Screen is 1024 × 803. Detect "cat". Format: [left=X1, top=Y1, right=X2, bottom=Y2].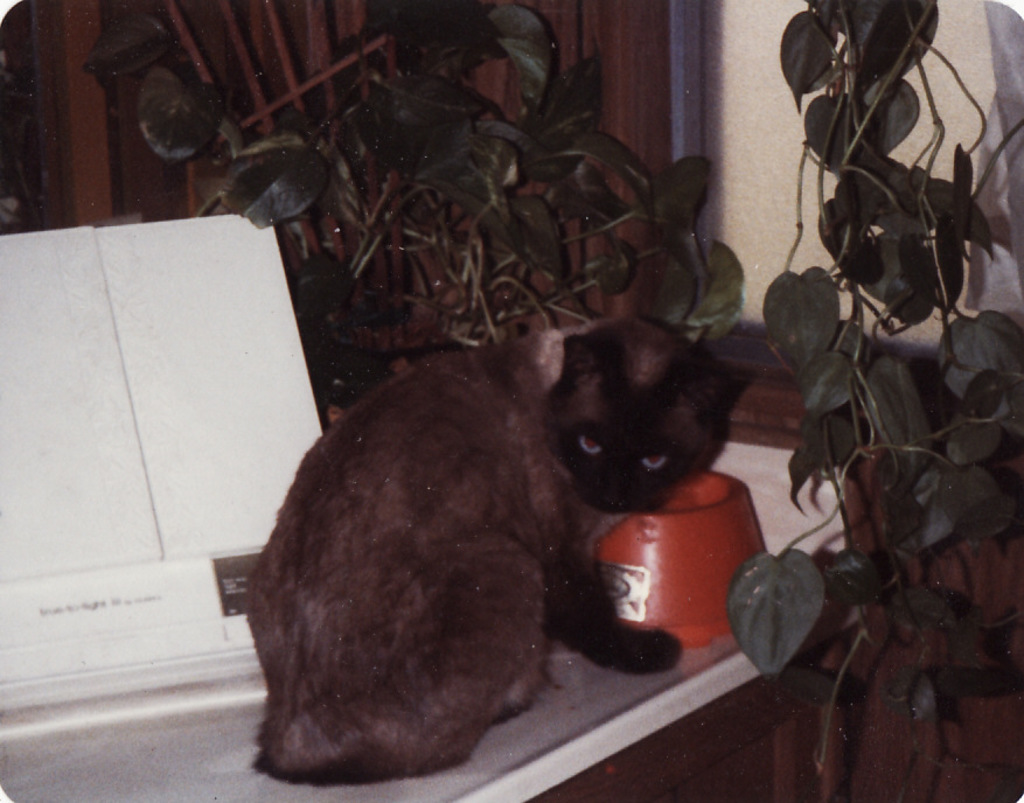
[left=230, top=310, right=766, bottom=788].
